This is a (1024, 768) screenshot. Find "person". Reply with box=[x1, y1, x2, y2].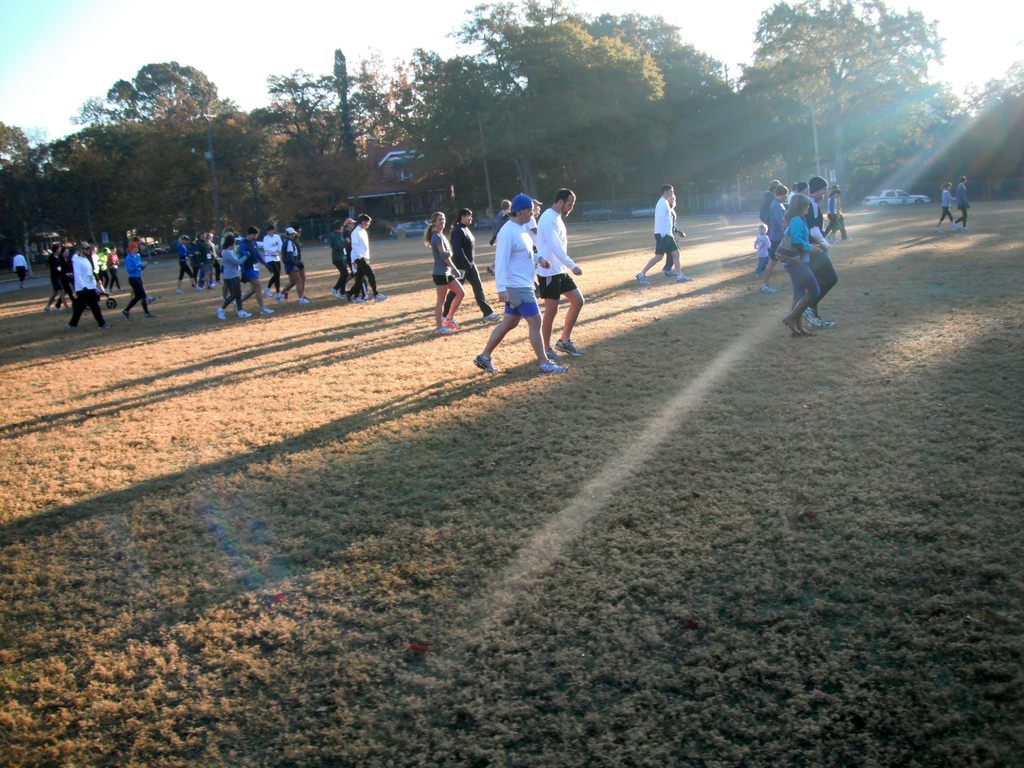
box=[516, 193, 544, 260].
